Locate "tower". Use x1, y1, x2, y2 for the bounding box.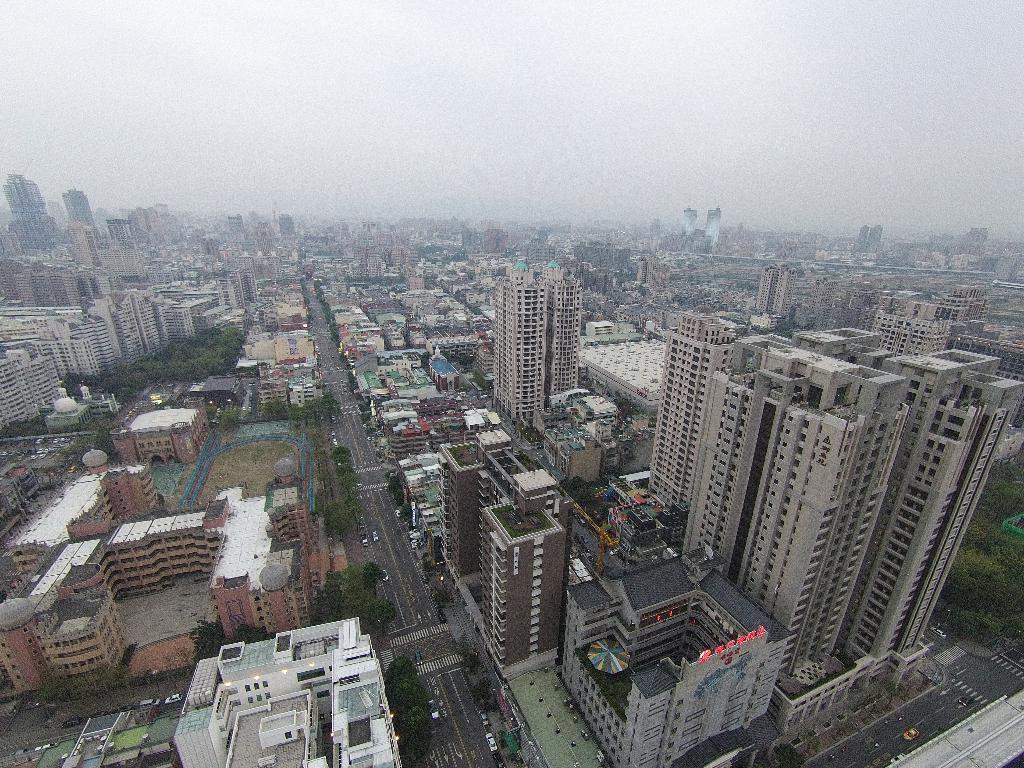
0, 175, 64, 256.
